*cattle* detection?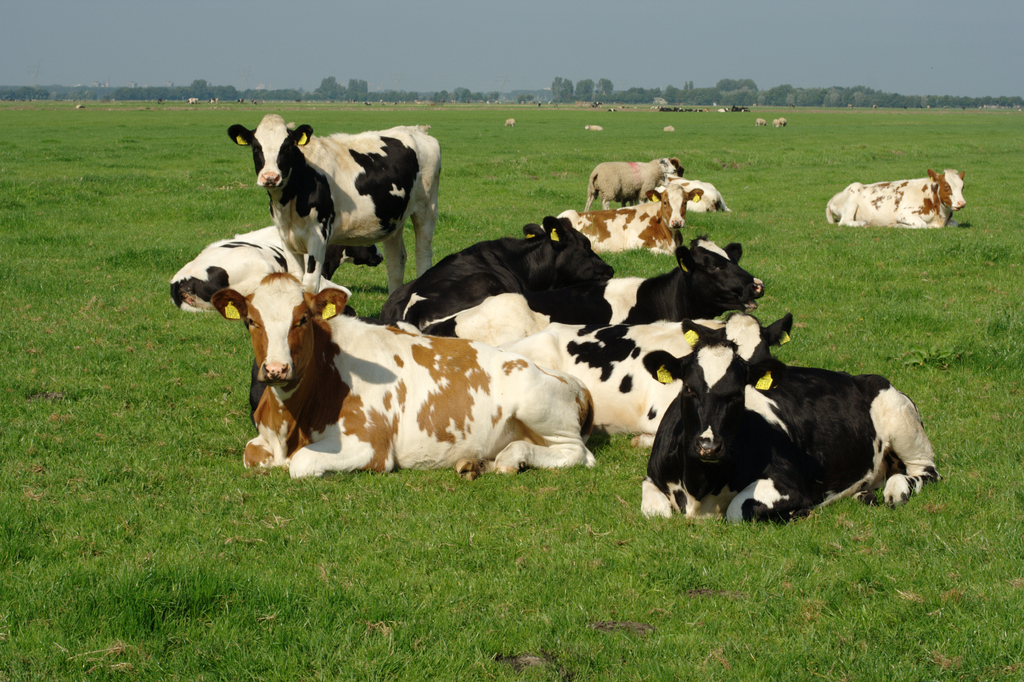
(left=505, top=116, right=515, bottom=132)
